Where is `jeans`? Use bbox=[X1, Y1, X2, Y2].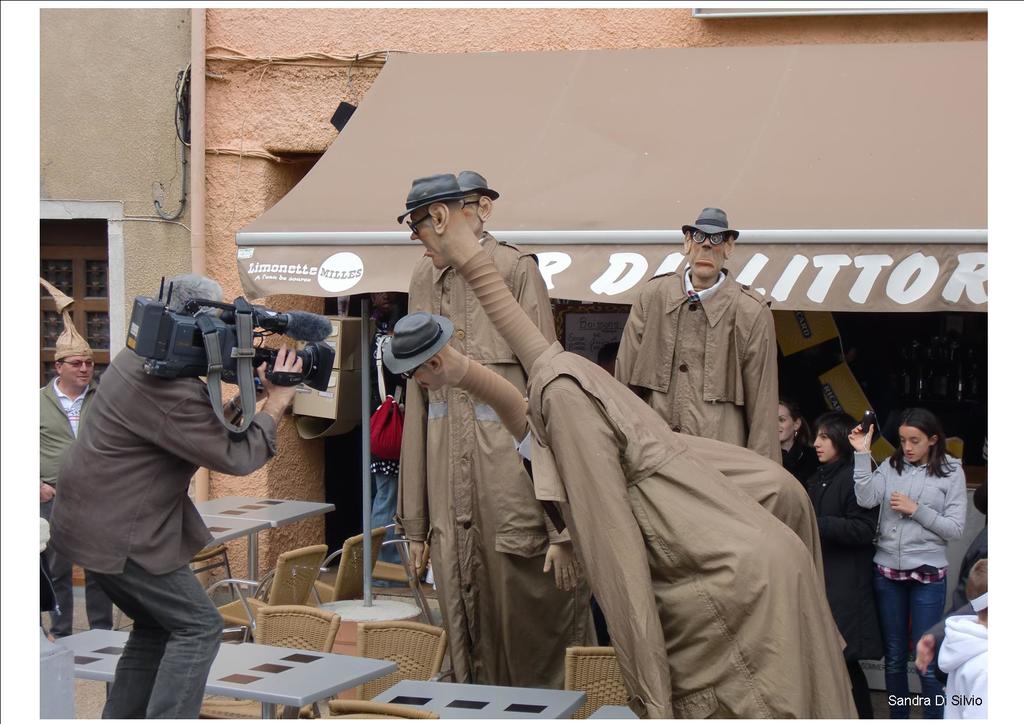
bbox=[82, 560, 228, 723].
